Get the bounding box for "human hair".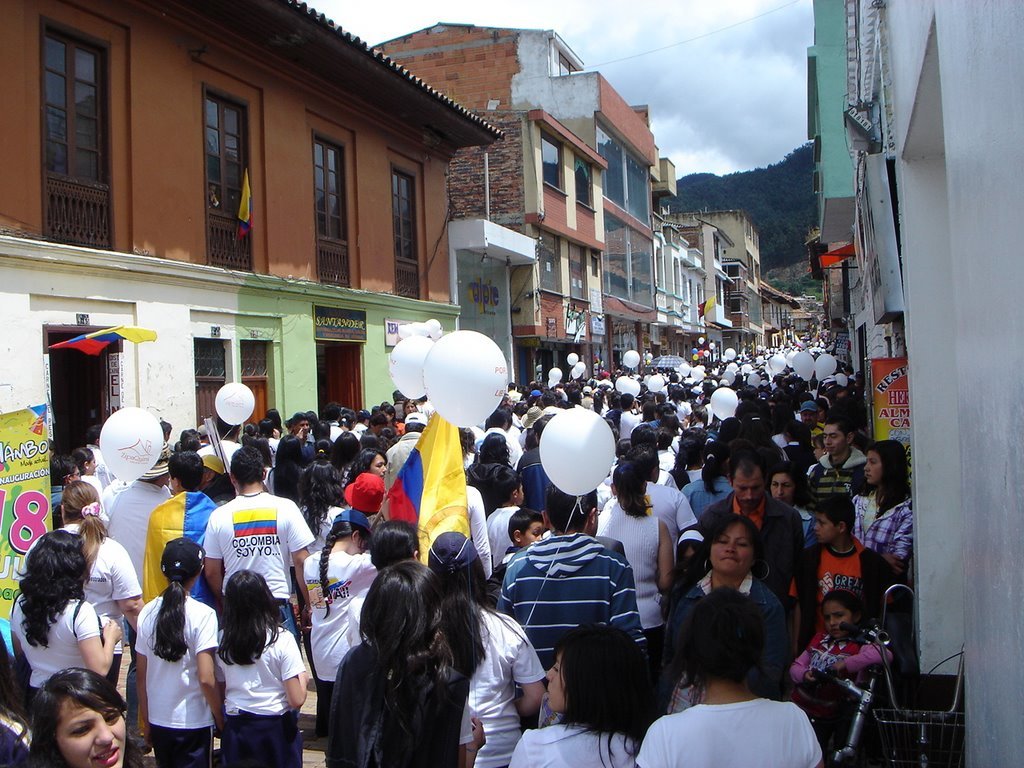
<region>319, 514, 374, 619</region>.
